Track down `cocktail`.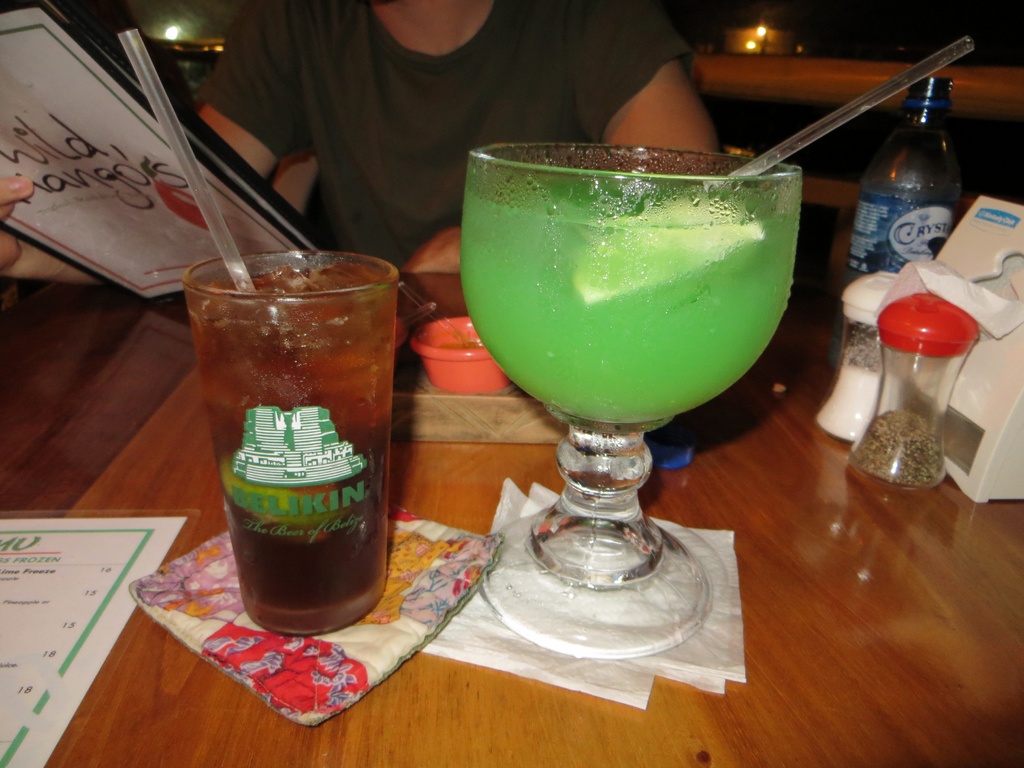
Tracked to l=109, t=23, r=400, b=633.
